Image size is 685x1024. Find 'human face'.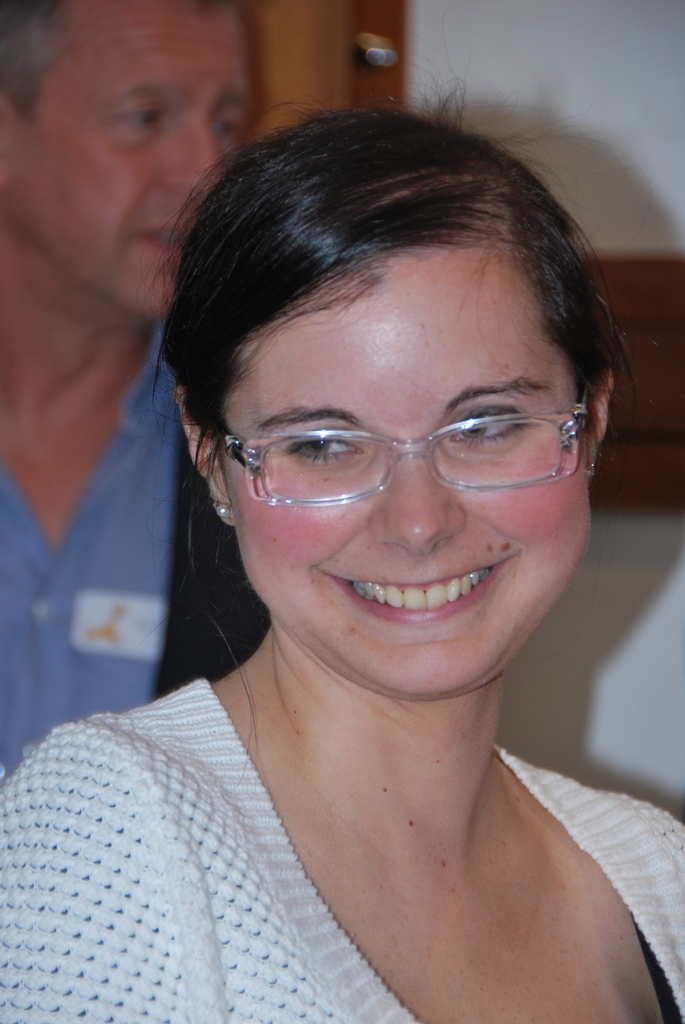
1 0 244 326.
